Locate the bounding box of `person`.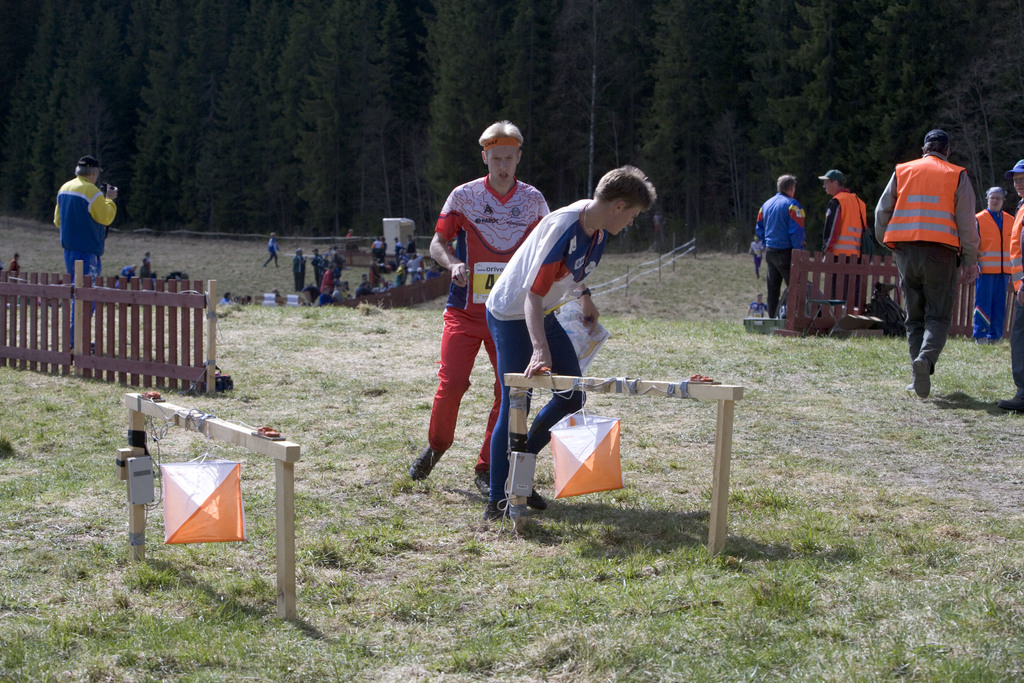
Bounding box: locate(412, 265, 426, 282).
